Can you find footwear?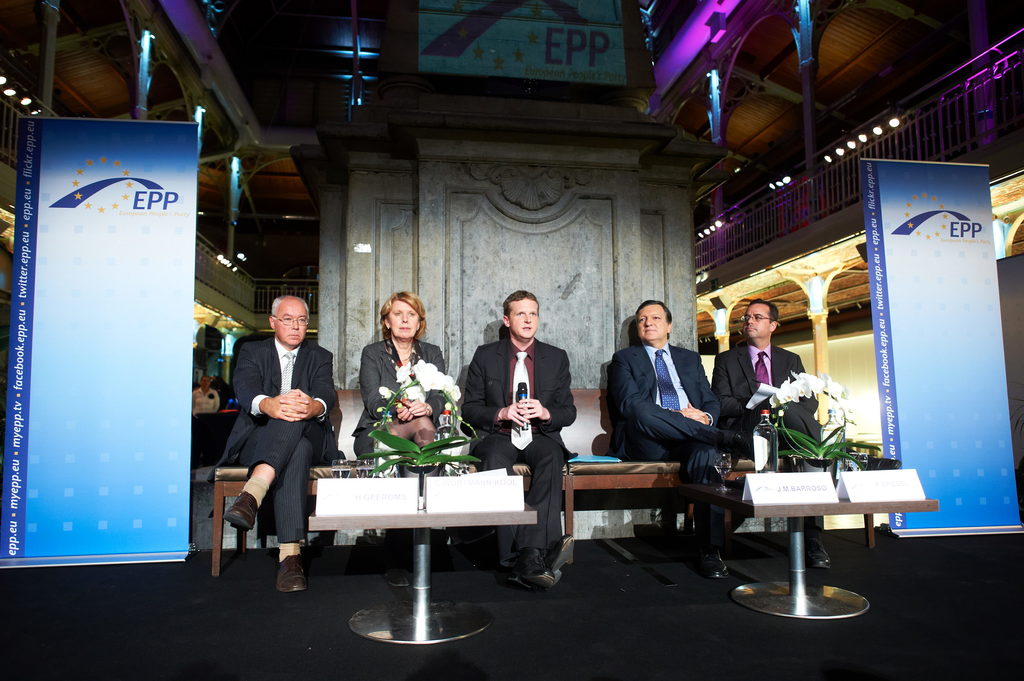
Yes, bounding box: region(733, 429, 758, 461).
